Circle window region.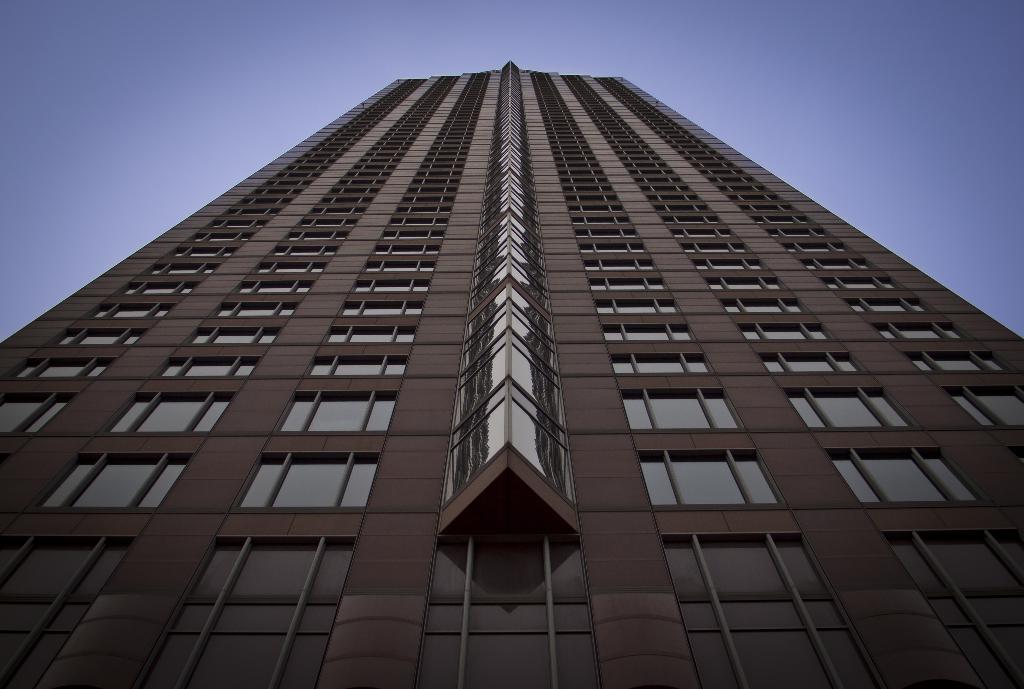
Region: [left=340, top=300, right=422, bottom=315].
